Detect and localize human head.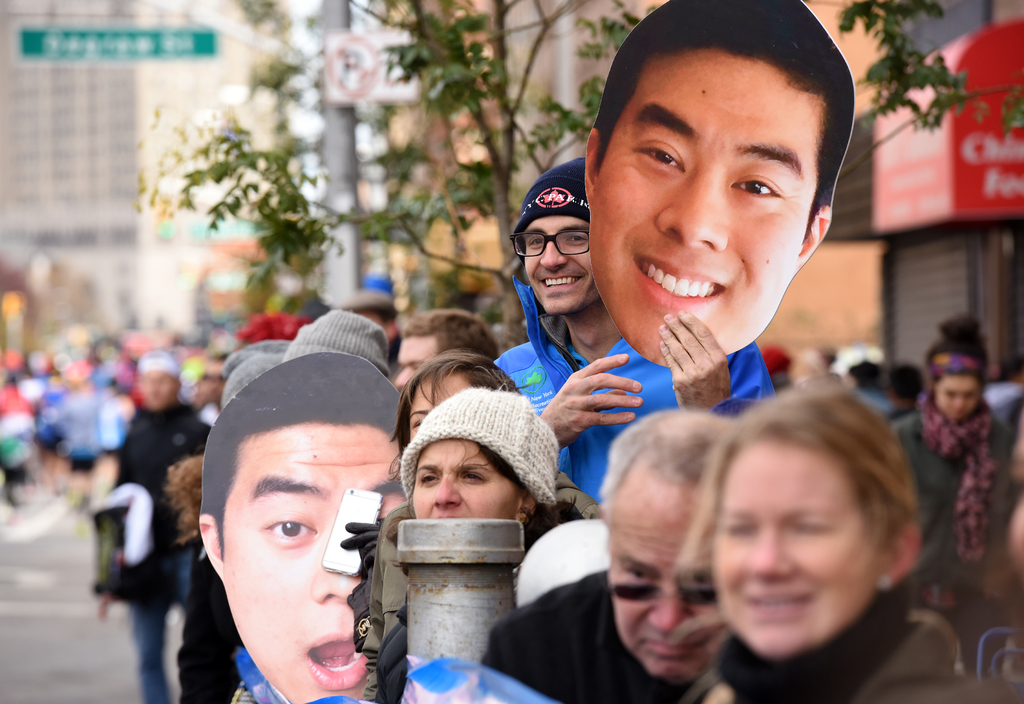
Localized at pyautogui.locateOnScreen(406, 383, 569, 527).
